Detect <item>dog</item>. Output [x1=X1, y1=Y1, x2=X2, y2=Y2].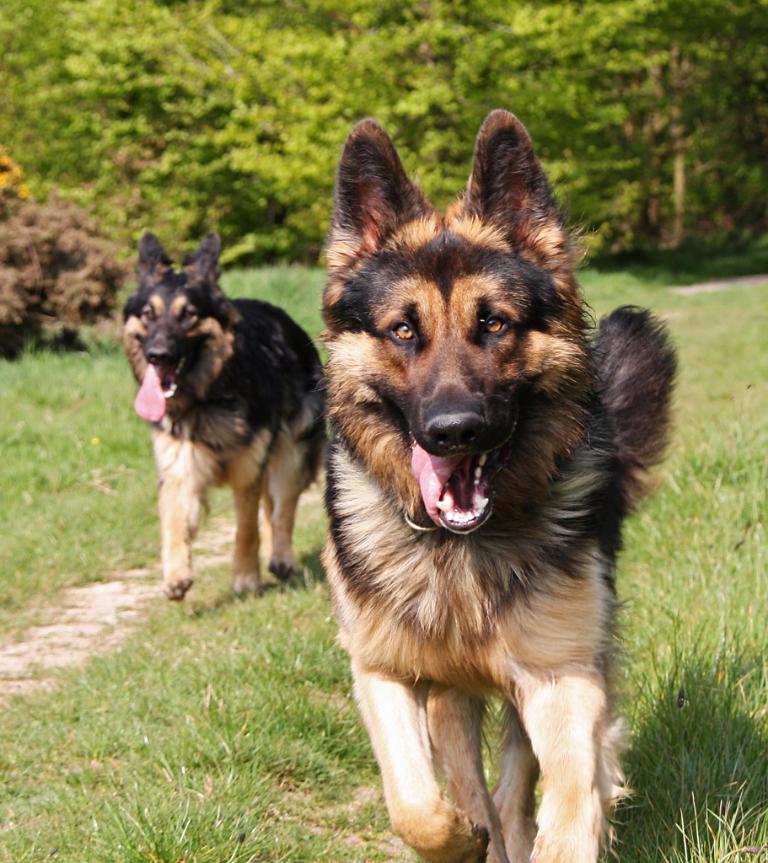
[x1=312, y1=105, x2=692, y2=862].
